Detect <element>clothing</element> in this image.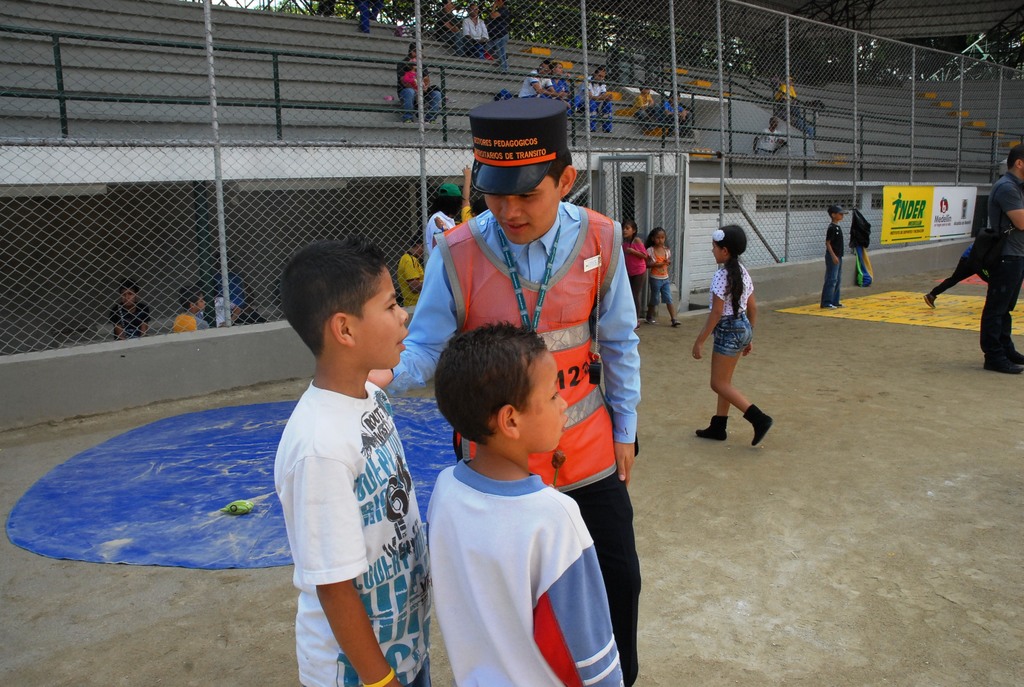
Detection: {"left": 237, "top": 297, "right": 258, "bottom": 325}.
